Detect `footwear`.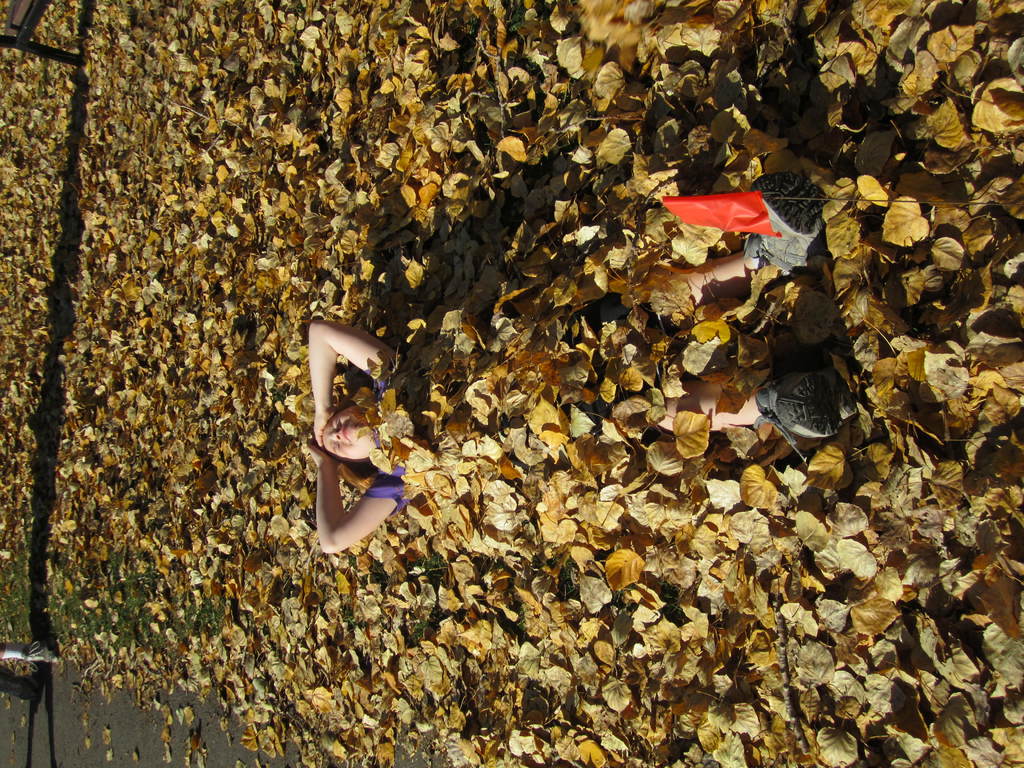
Detected at region(739, 171, 835, 276).
